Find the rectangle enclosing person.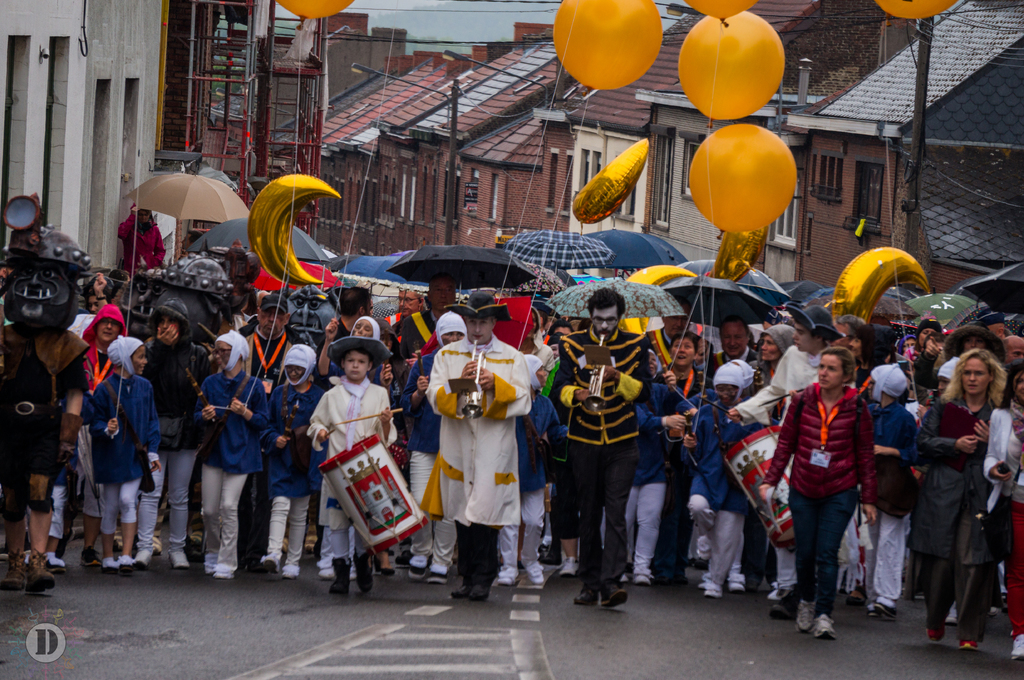
box(143, 296, 214, 564).
